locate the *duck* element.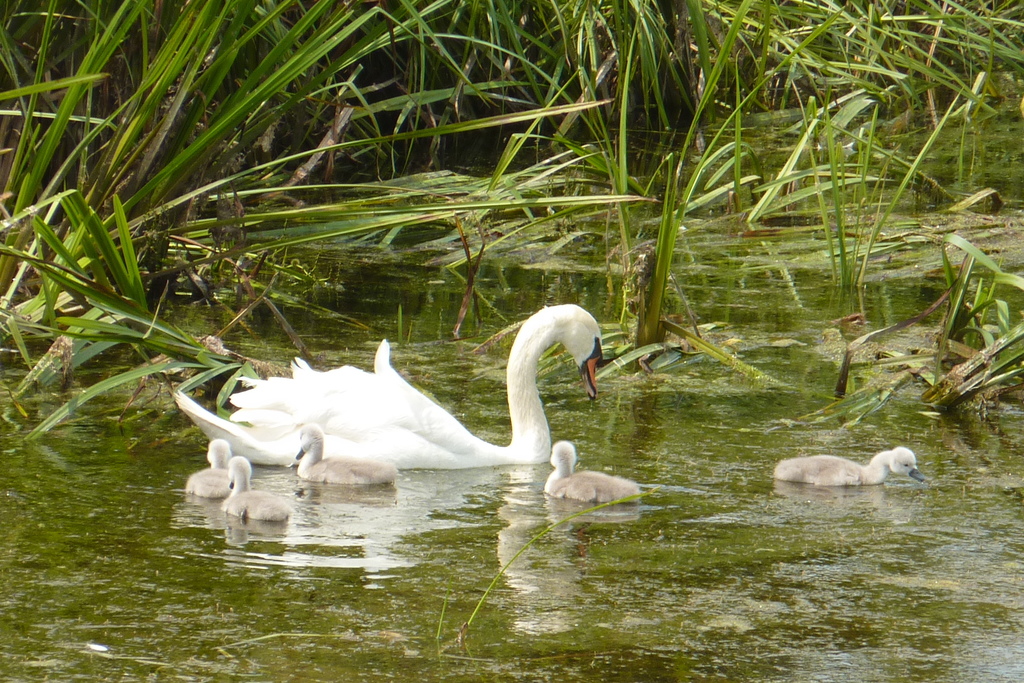
Element bbox: <region>171, 294, 604, 488</region>.
